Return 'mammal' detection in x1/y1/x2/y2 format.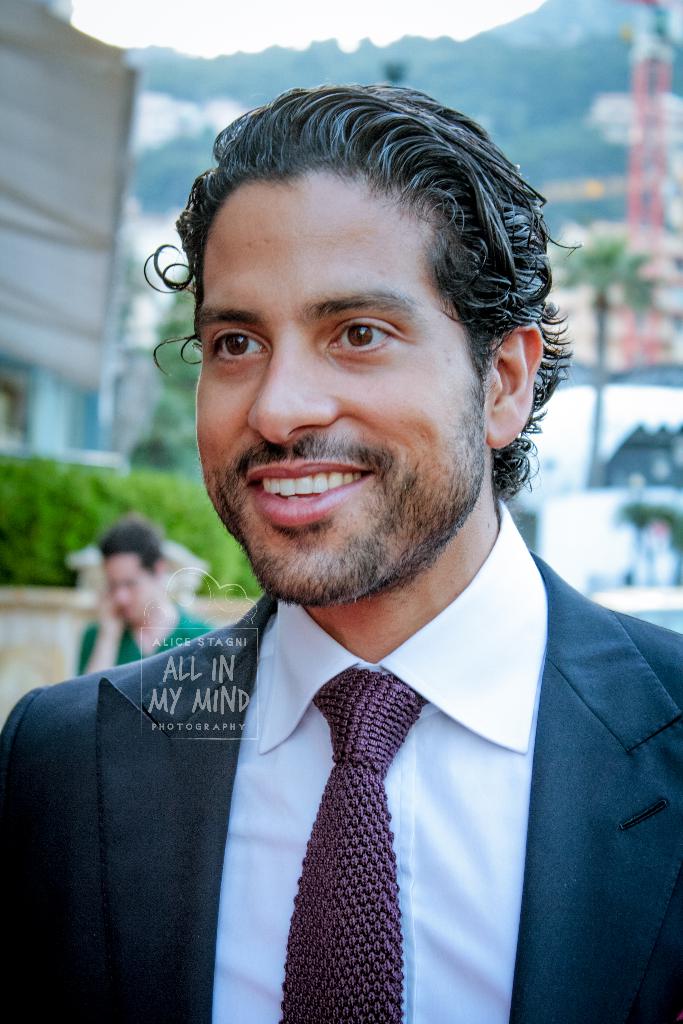
69/518/218/679.
